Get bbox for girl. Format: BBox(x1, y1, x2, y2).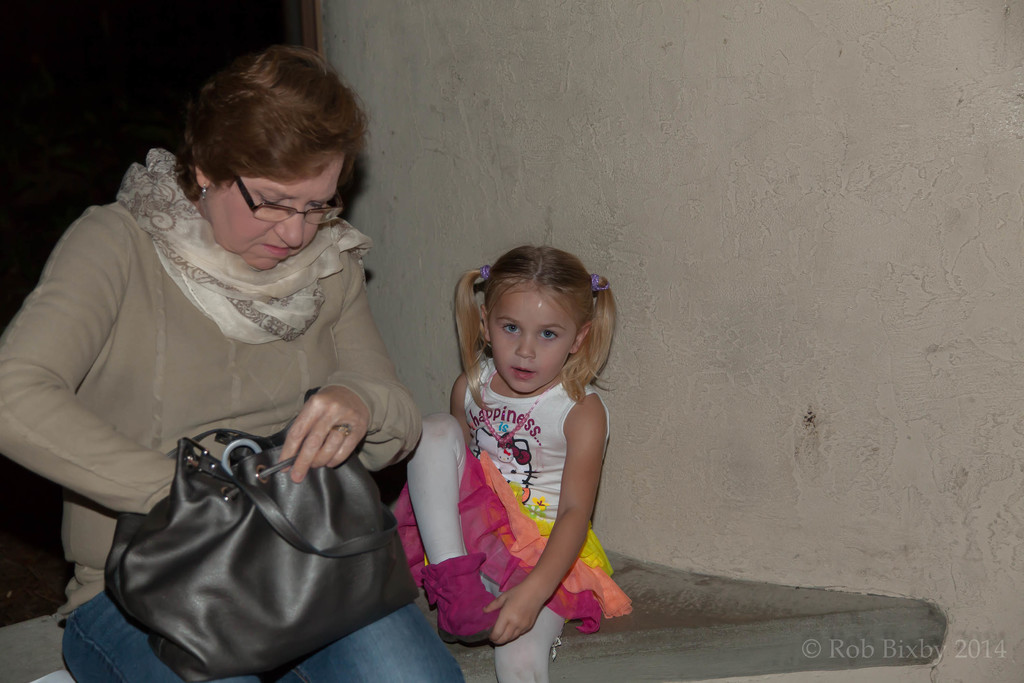
BBox(392, 245, 633, 682).
